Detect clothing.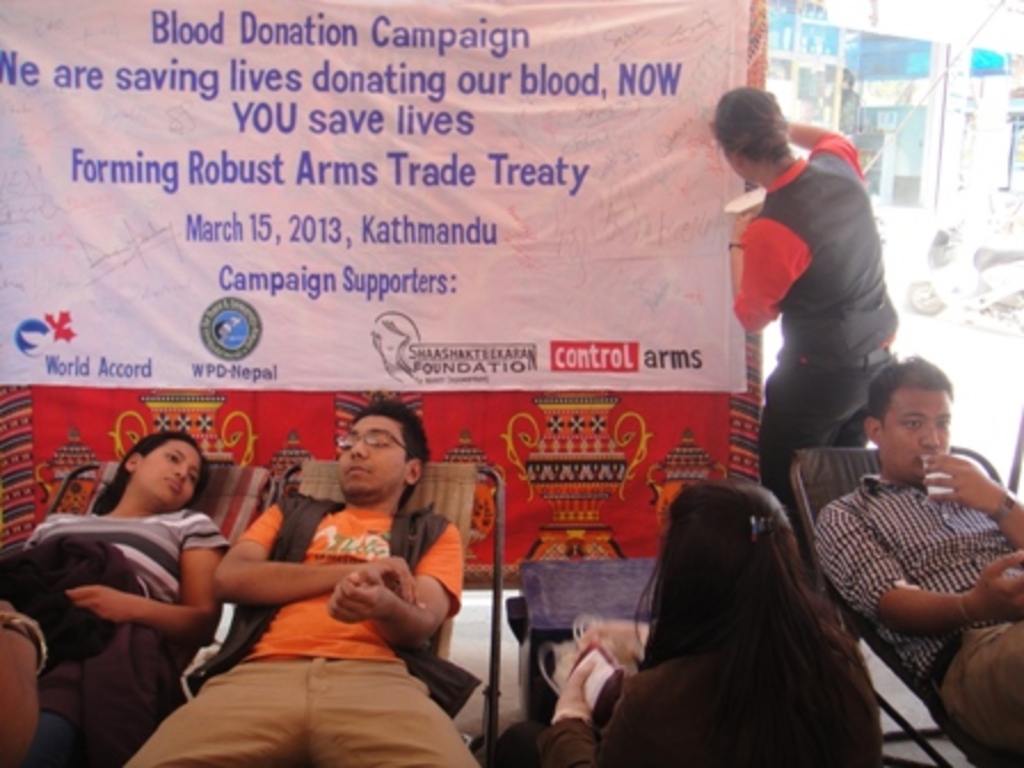
Detected at [491,610,880,766].
